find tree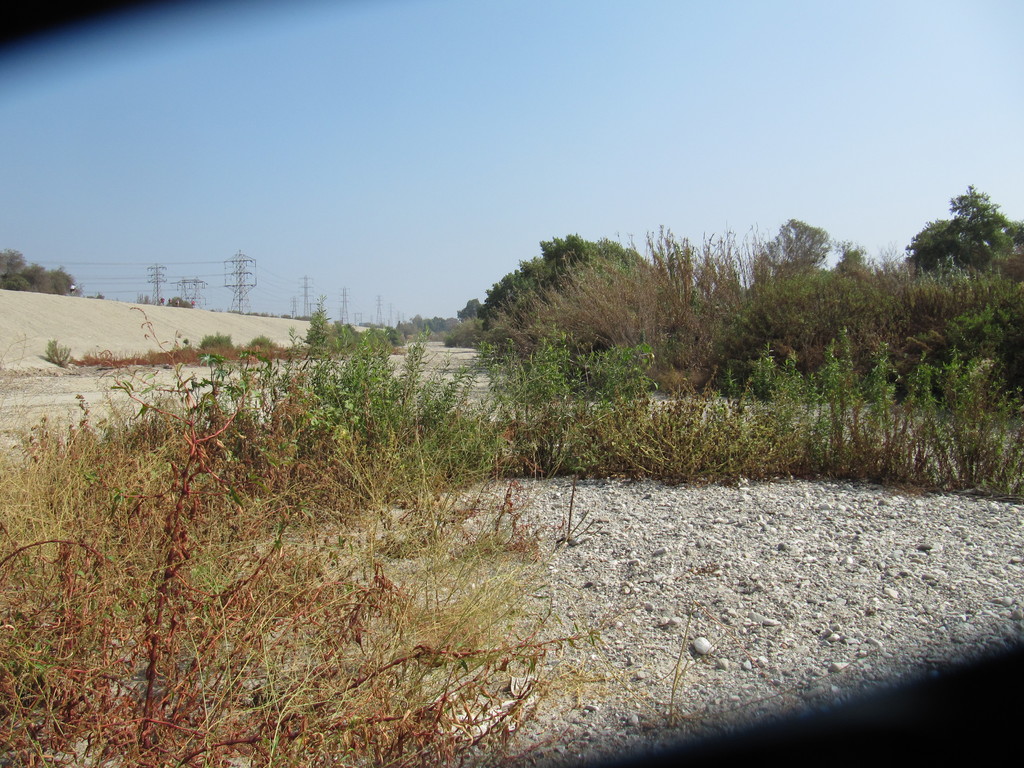
box(0, 252, 84, 290)
